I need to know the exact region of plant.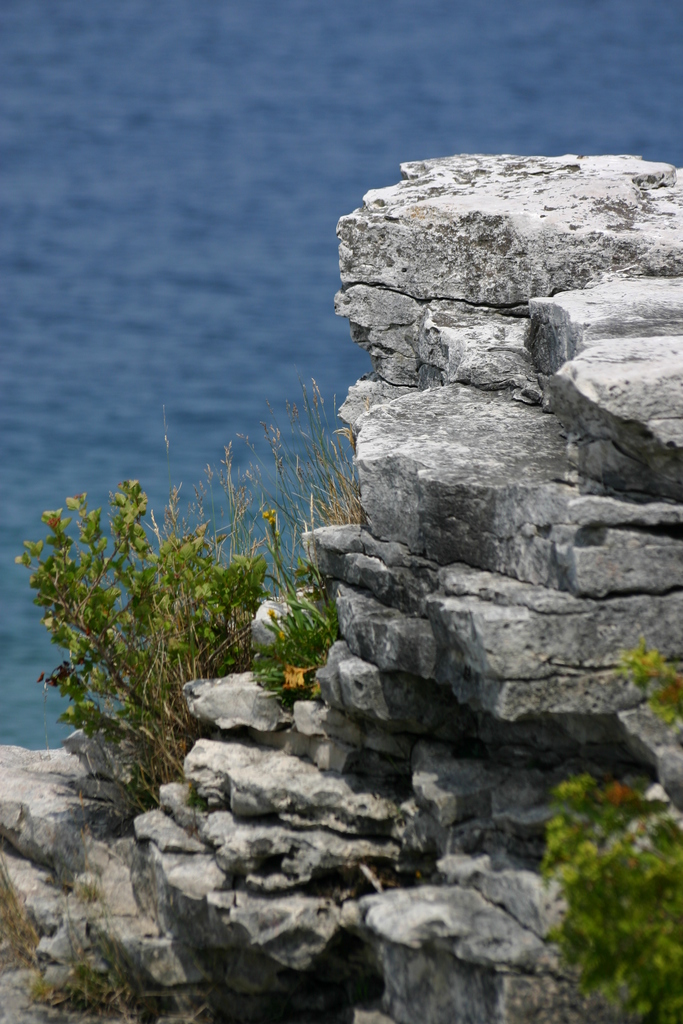
Region: [left=526, top=760, right=682, bottom=1023].
